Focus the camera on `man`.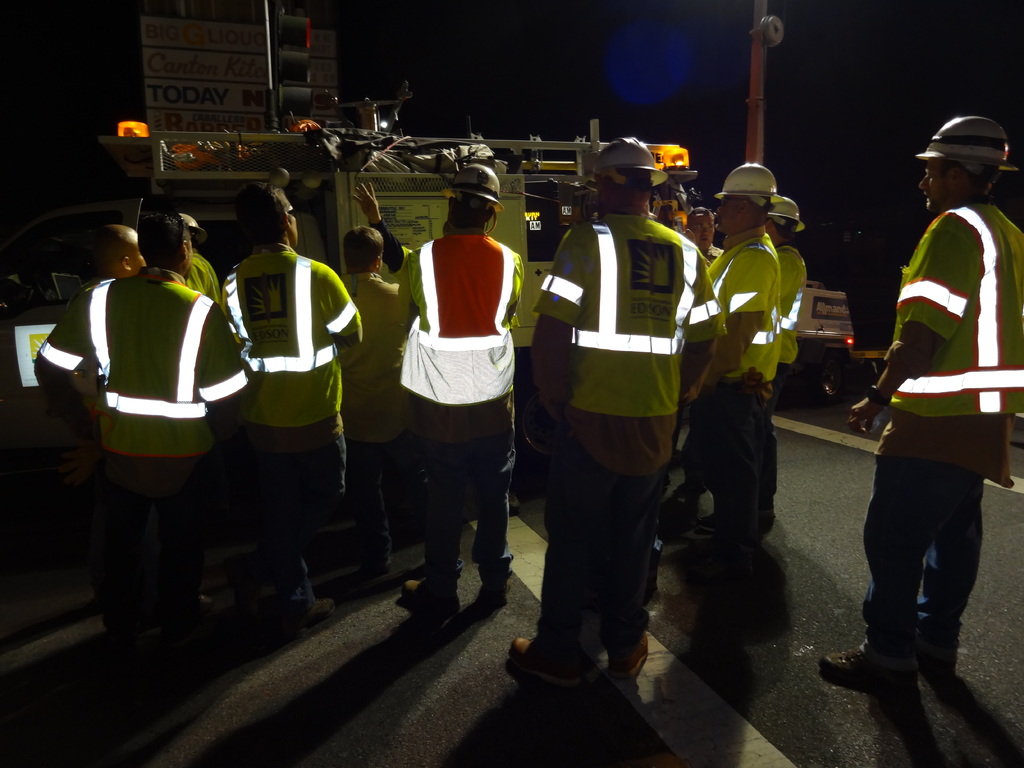
Focus region: crop(396, 164, 524, 621).
